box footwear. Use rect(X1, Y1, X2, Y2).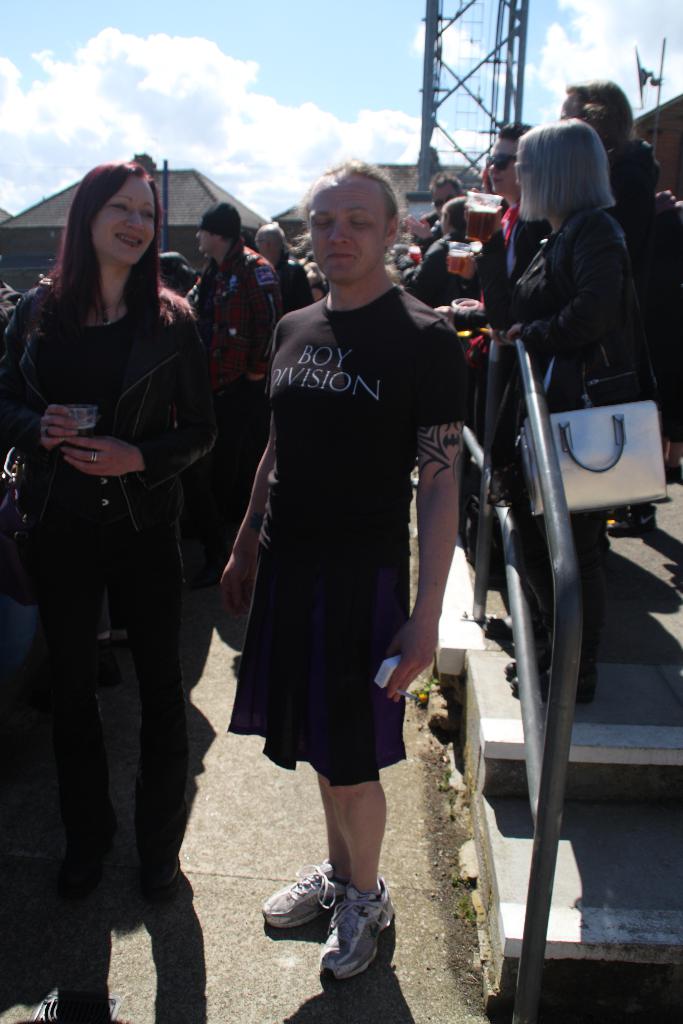
rect(276, 875, 390, 993).
